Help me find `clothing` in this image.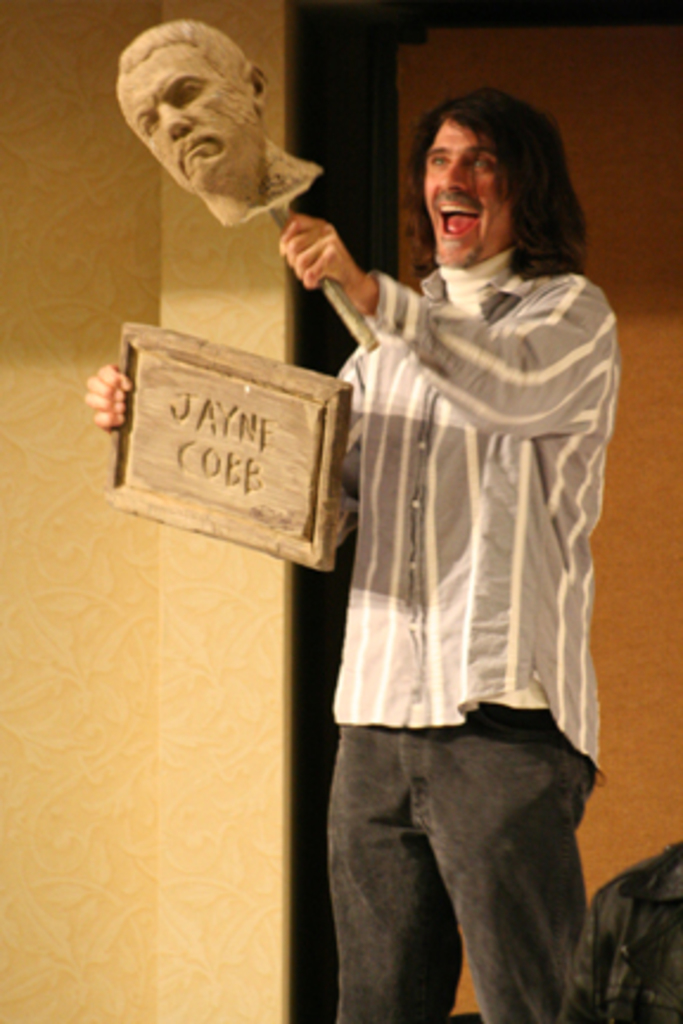
Found it: x1=330, y1=242, x2=619, y2=1022.
